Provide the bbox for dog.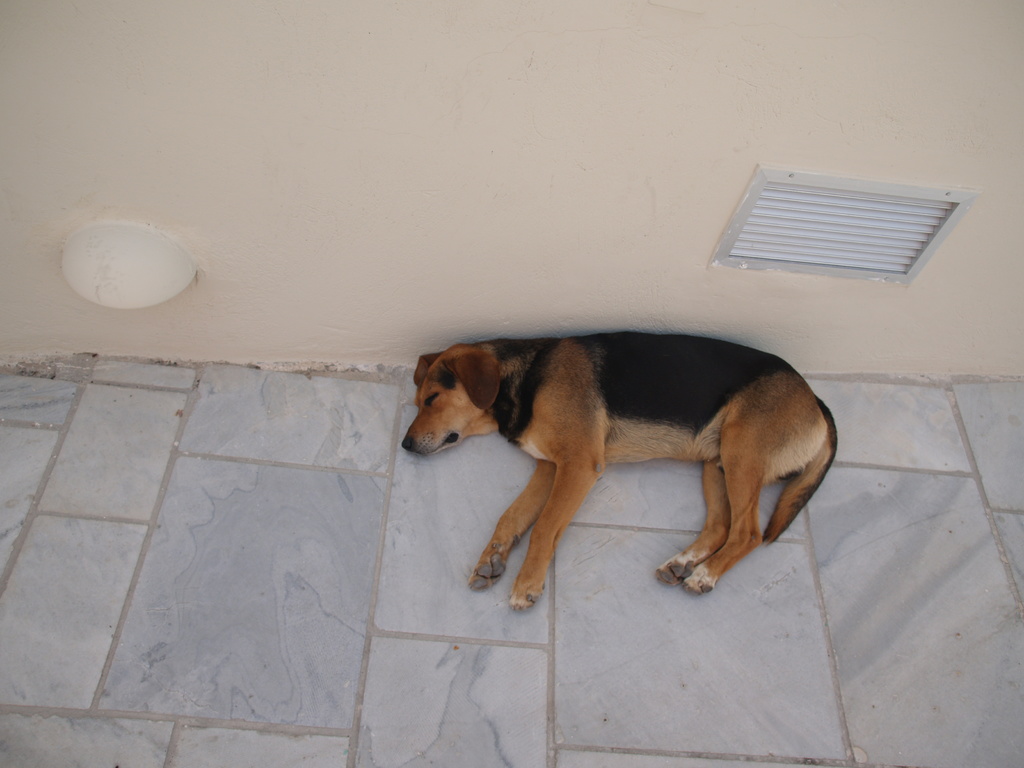
Rect(402, 331, 837, 615).
